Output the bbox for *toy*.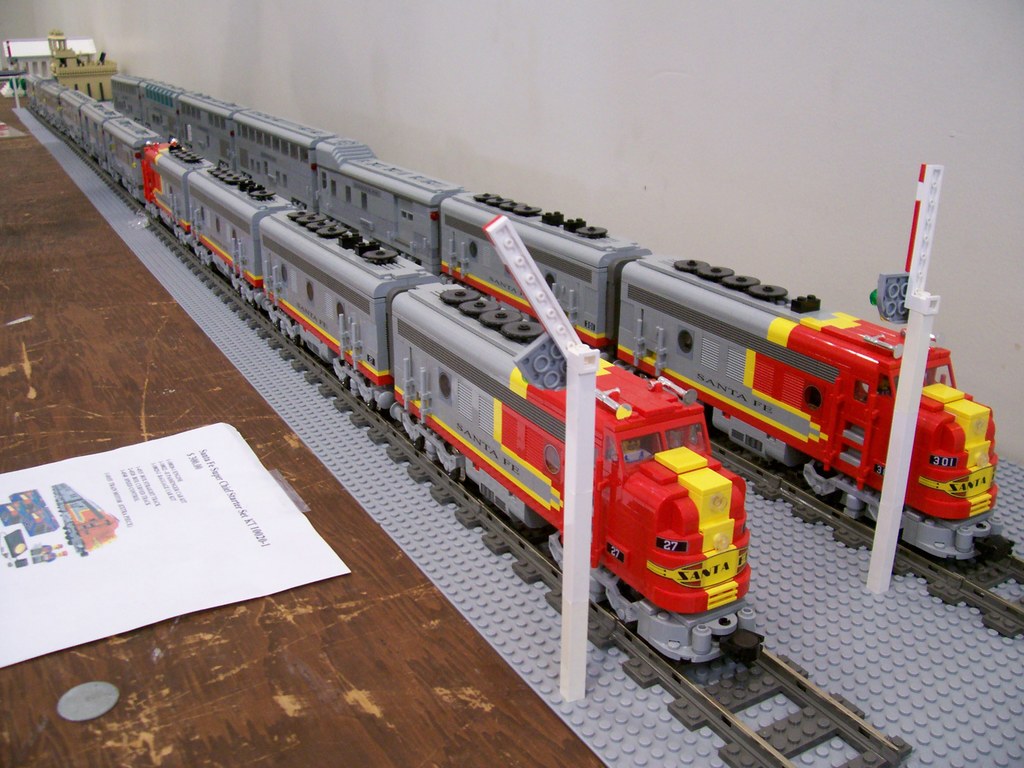
select_region(872, 164, 941, 591).
